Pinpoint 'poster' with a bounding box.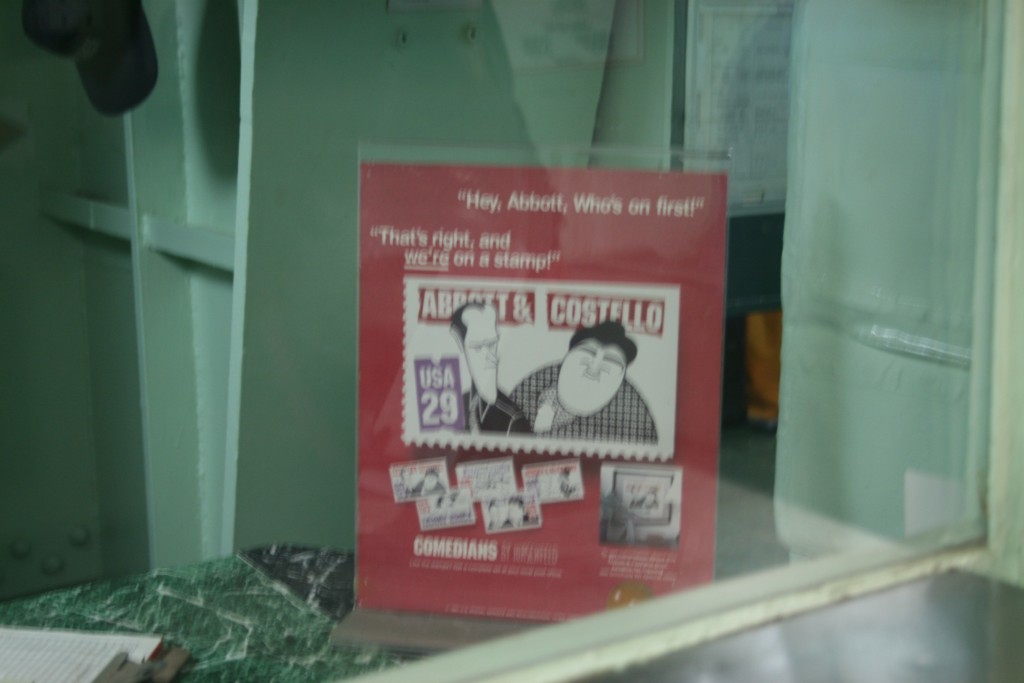
[356,162,723,623].
